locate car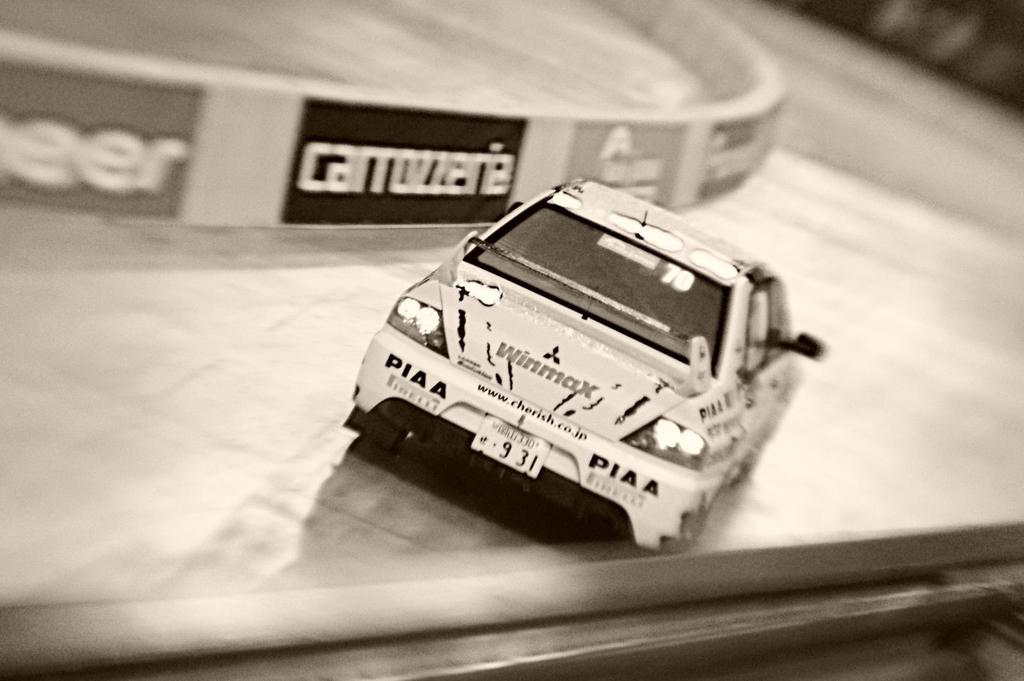
BBox(348, 177, 829, 549)
